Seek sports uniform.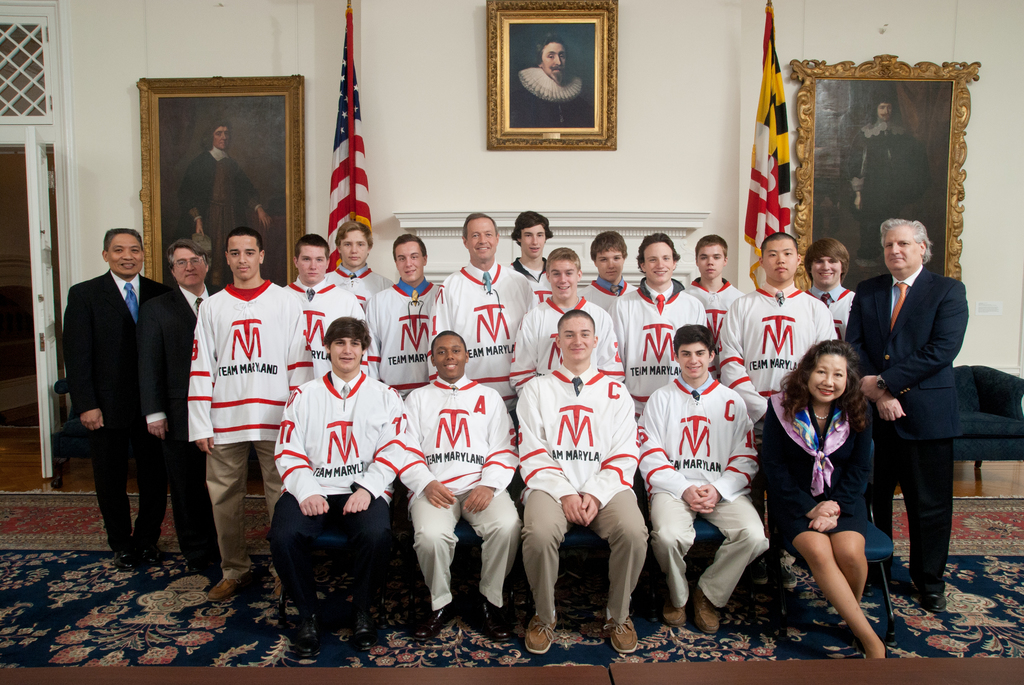
rect(189, 271, 319, 572).
